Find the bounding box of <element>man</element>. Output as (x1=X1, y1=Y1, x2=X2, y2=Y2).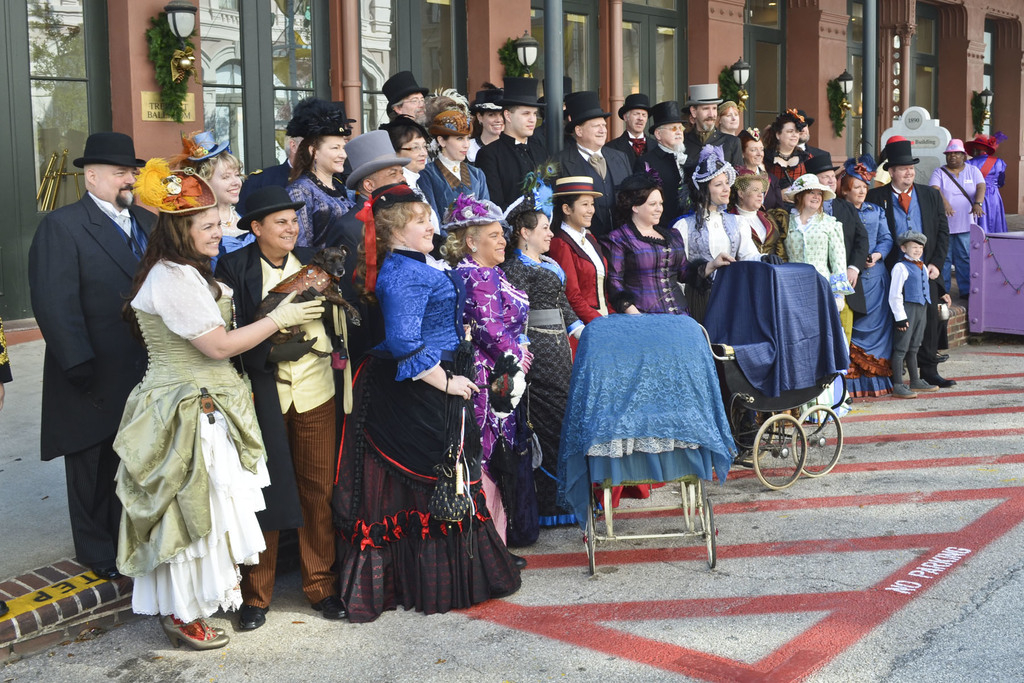
(x1=559, y1=92, x2=632, y2=242).
